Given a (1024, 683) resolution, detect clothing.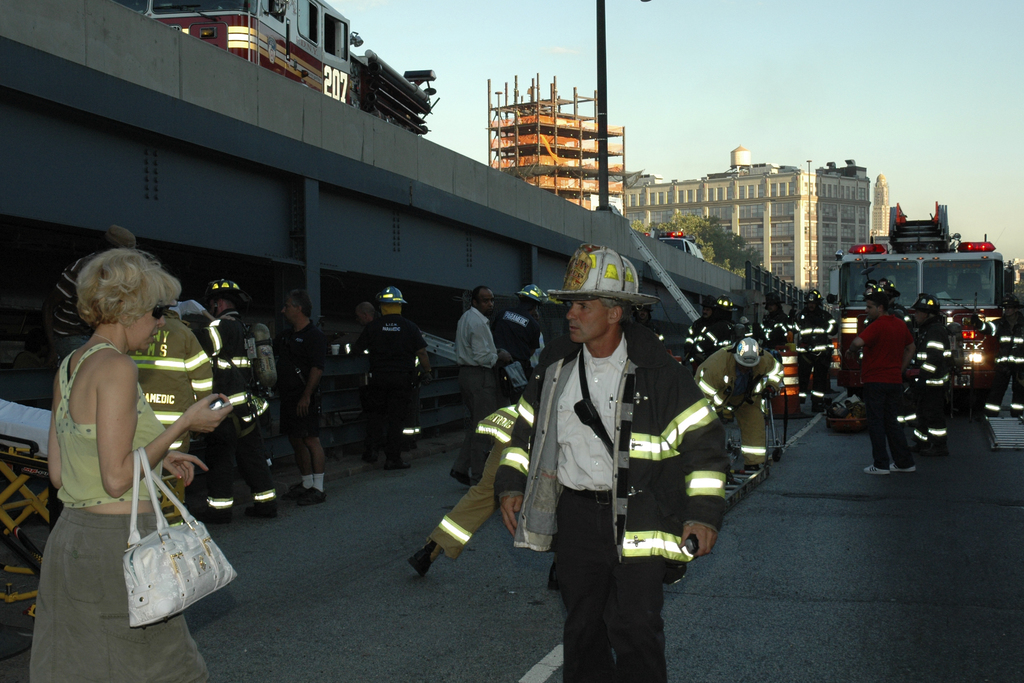
[x1=496, y1=288, x2=544, y2=399].
